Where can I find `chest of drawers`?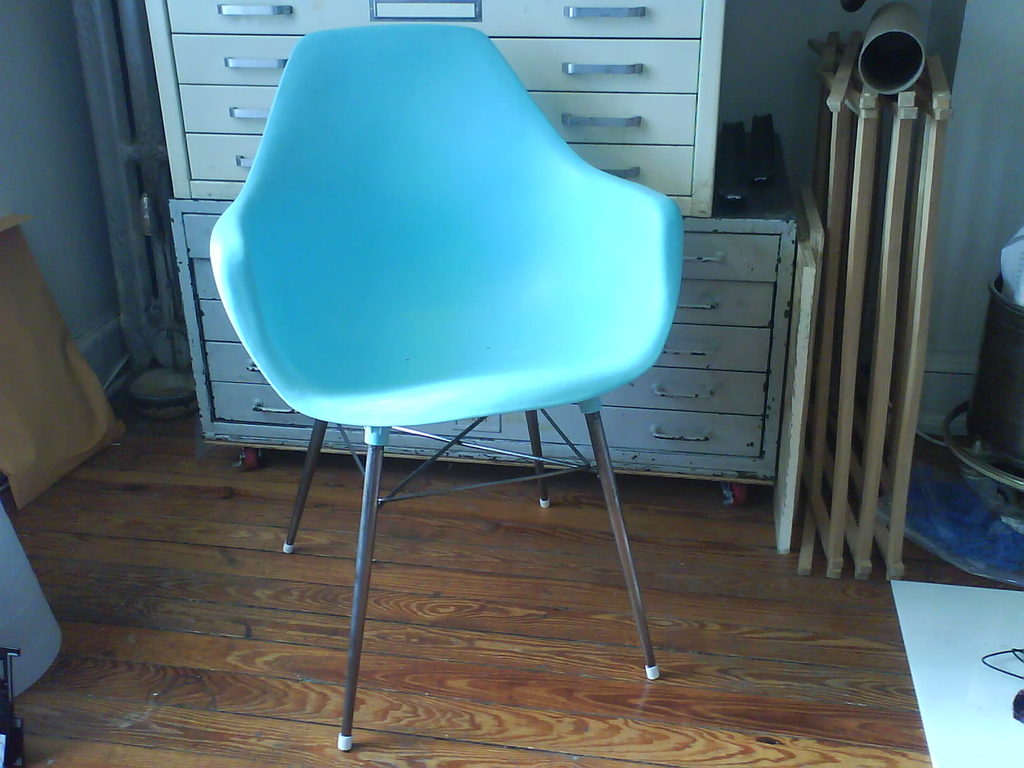
You can find it at pyautogui.locateOnScreen(145, 0, 727, 212).
